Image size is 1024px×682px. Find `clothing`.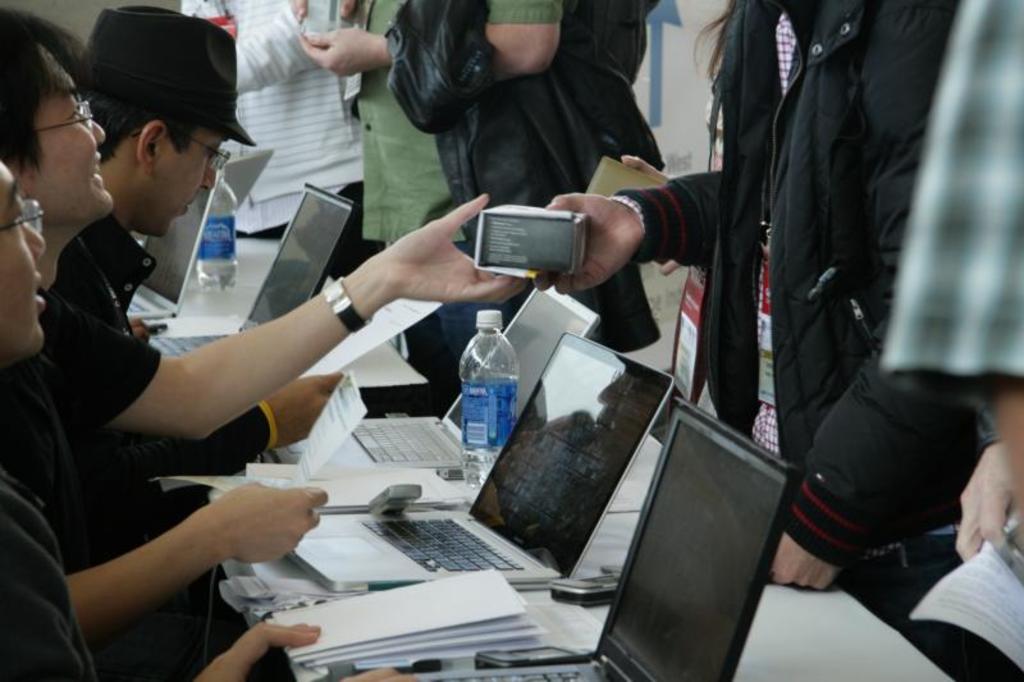
left=47, top=203, right=180, bottom=349.
